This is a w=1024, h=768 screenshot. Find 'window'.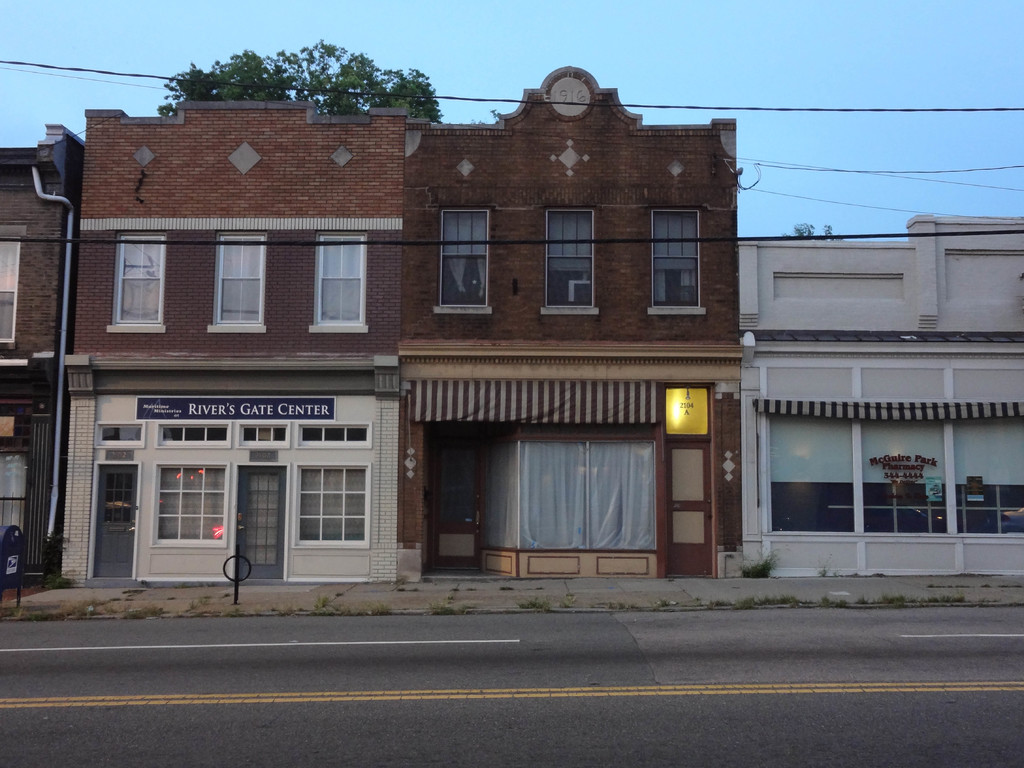
Bounding box: box=[212, 233, 268, 333].
